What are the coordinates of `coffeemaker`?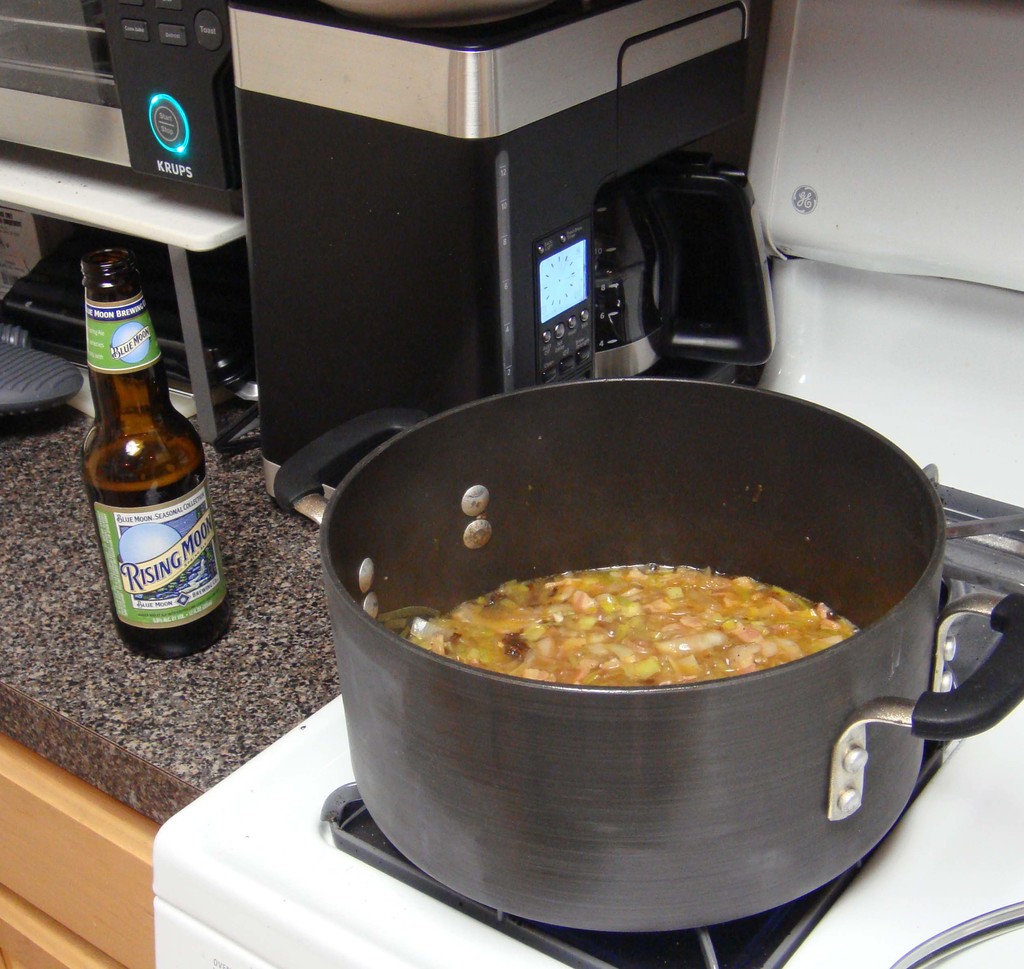
Rect(237, 0, 783, 508).
